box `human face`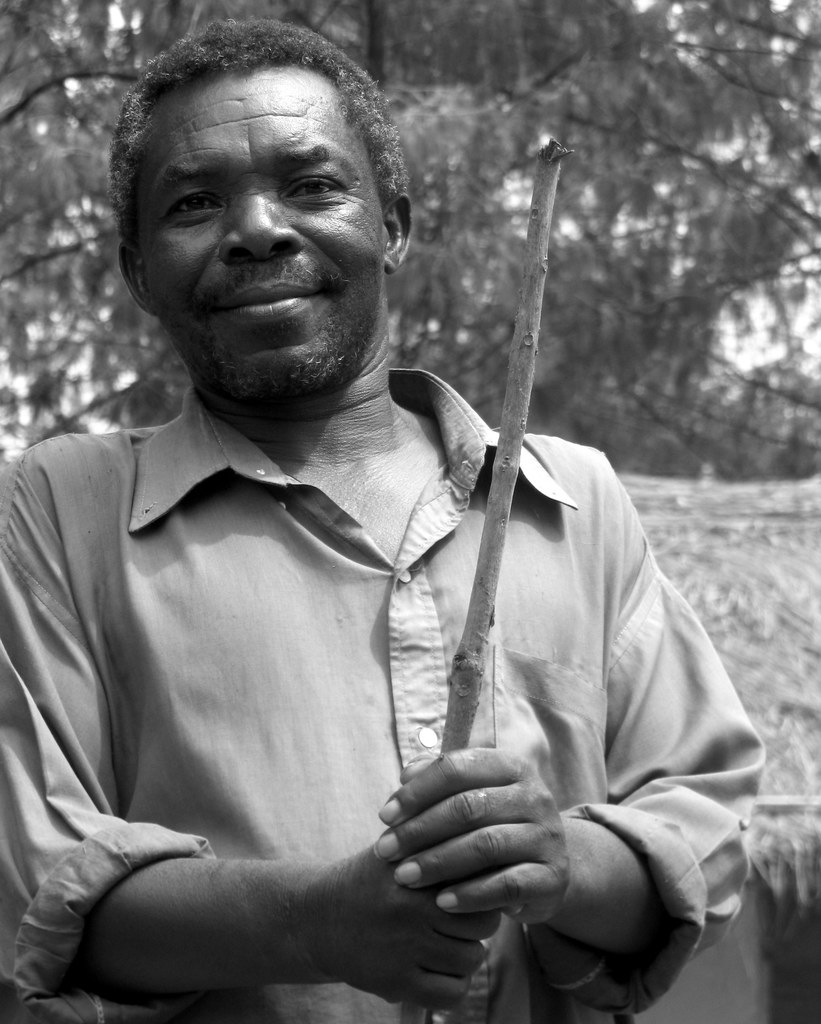
114:36:399:385
